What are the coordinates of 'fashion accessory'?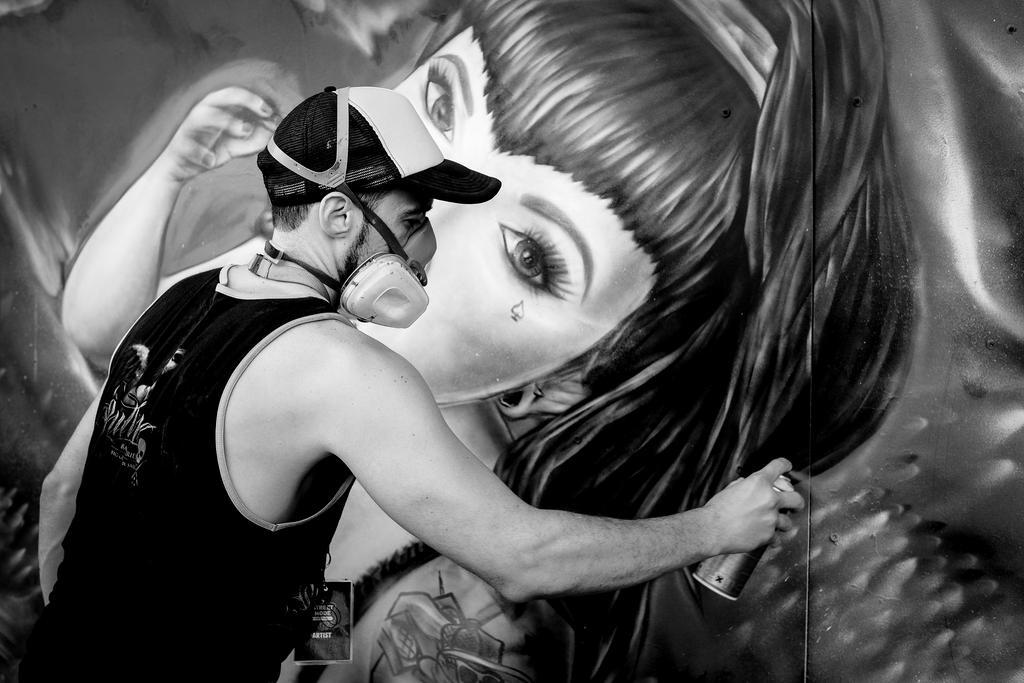
region(666, 0, 778, 104).
